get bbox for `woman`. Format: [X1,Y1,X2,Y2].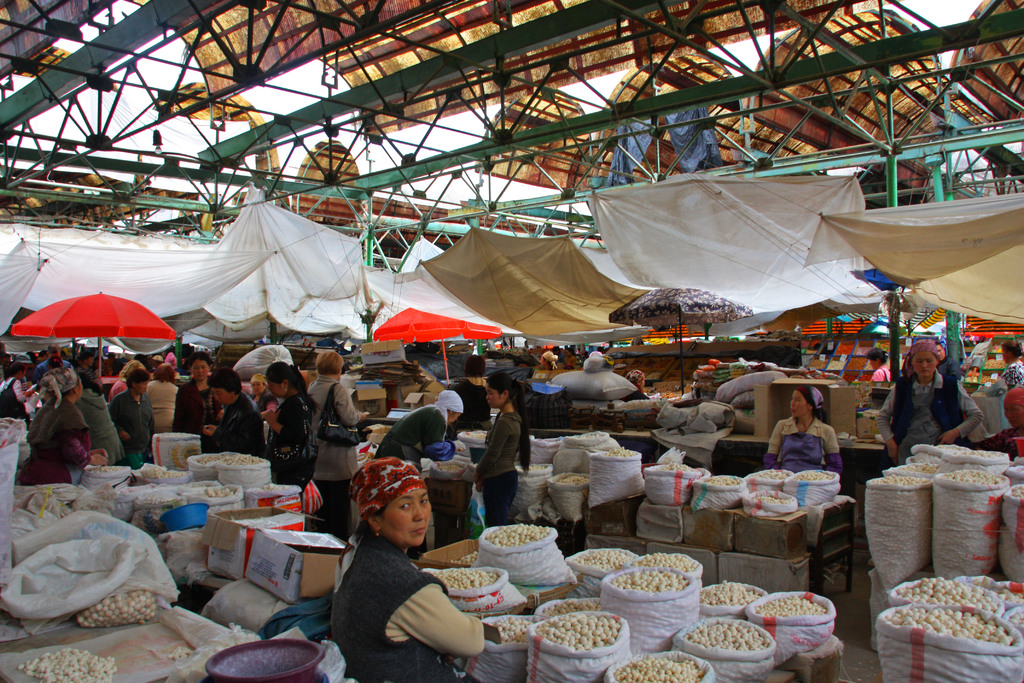
[254,360,317,499].
